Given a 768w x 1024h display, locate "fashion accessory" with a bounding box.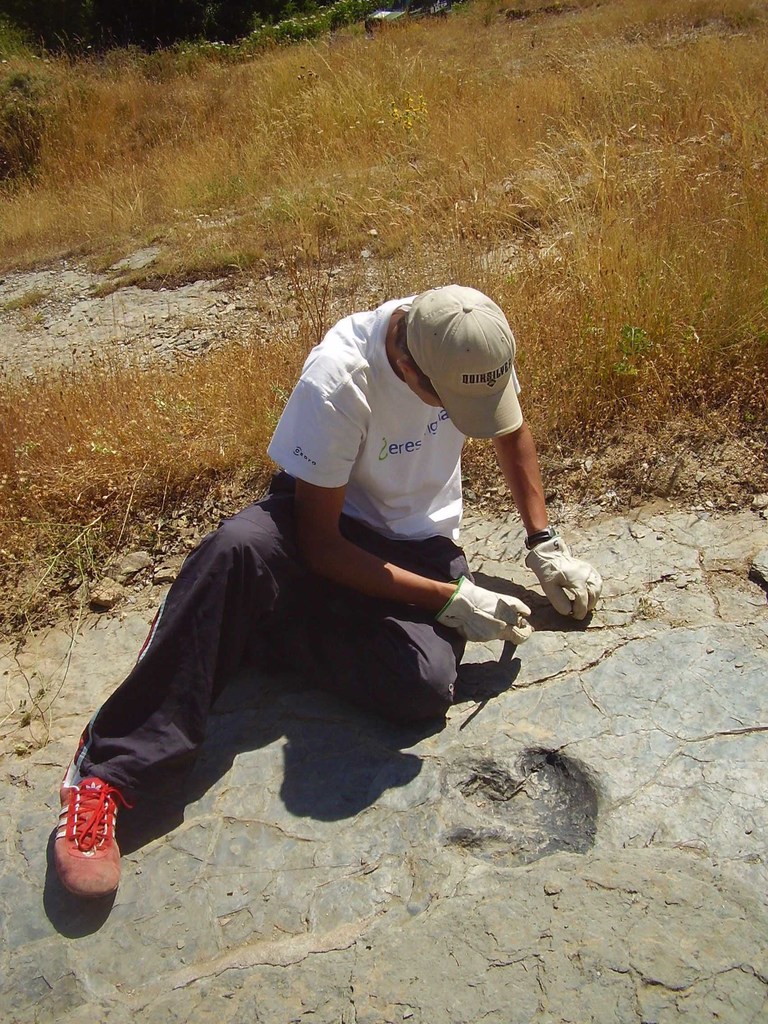
Located: bbox(522, 532, 553, 554).
